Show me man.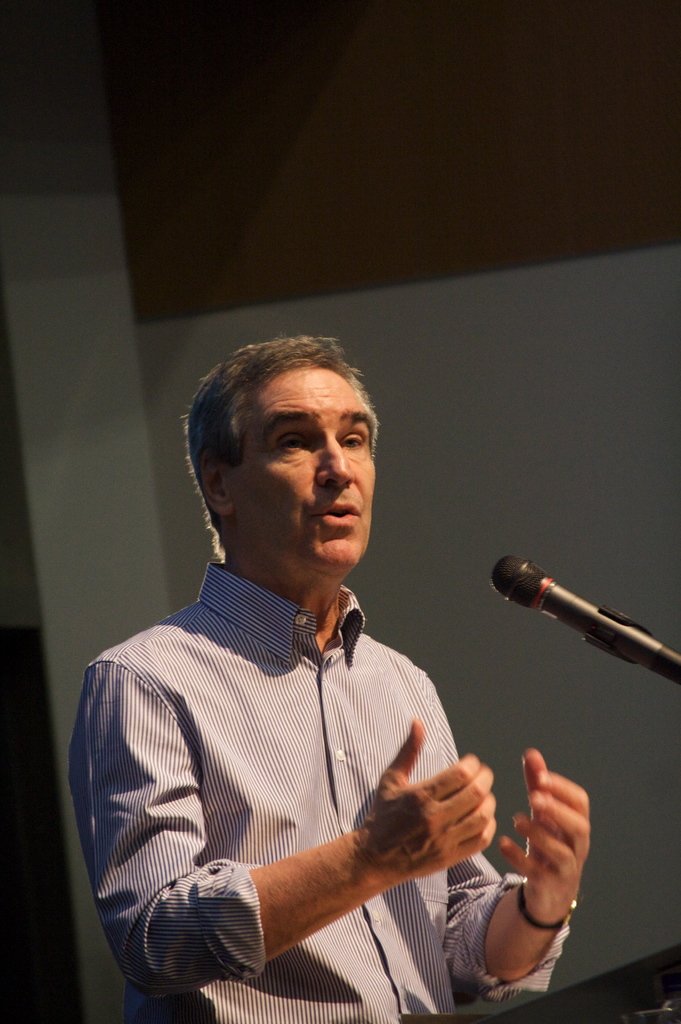
man is here: <box>70,330,582,1023</box>.
